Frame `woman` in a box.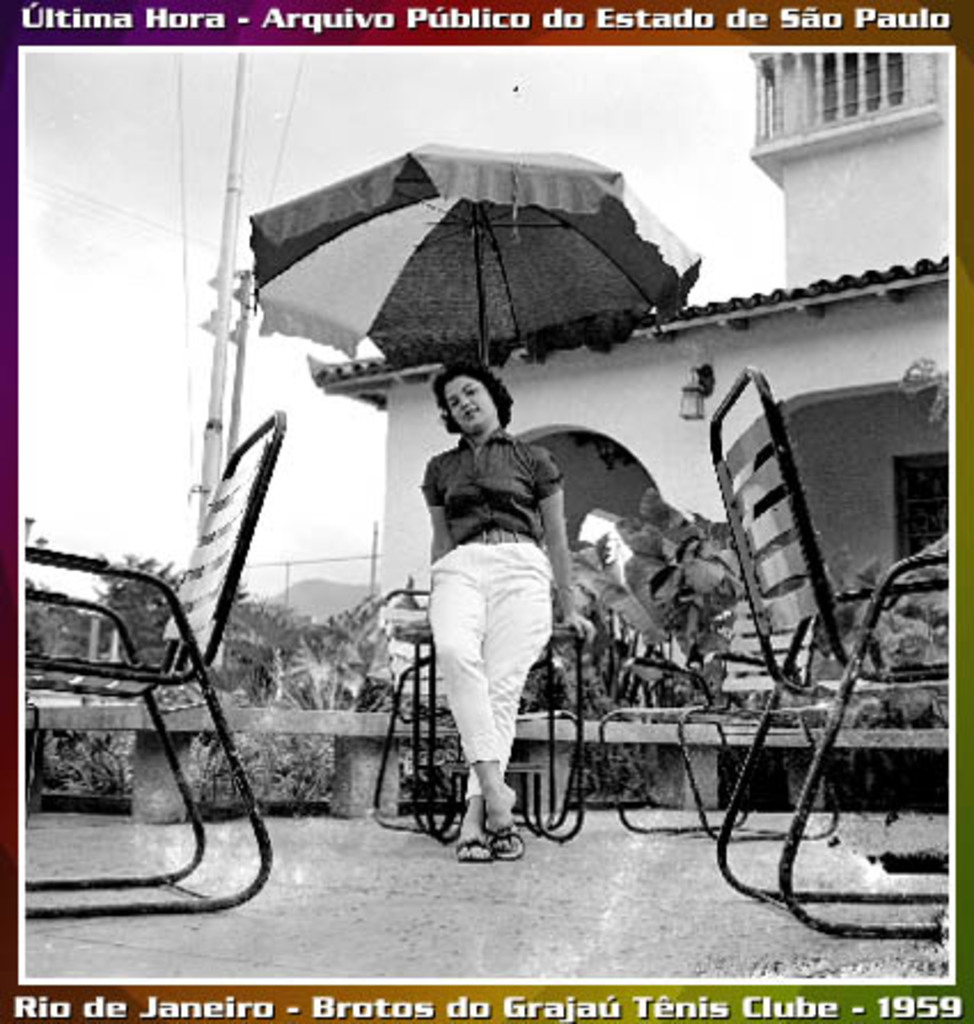
(424,357,596,861).
